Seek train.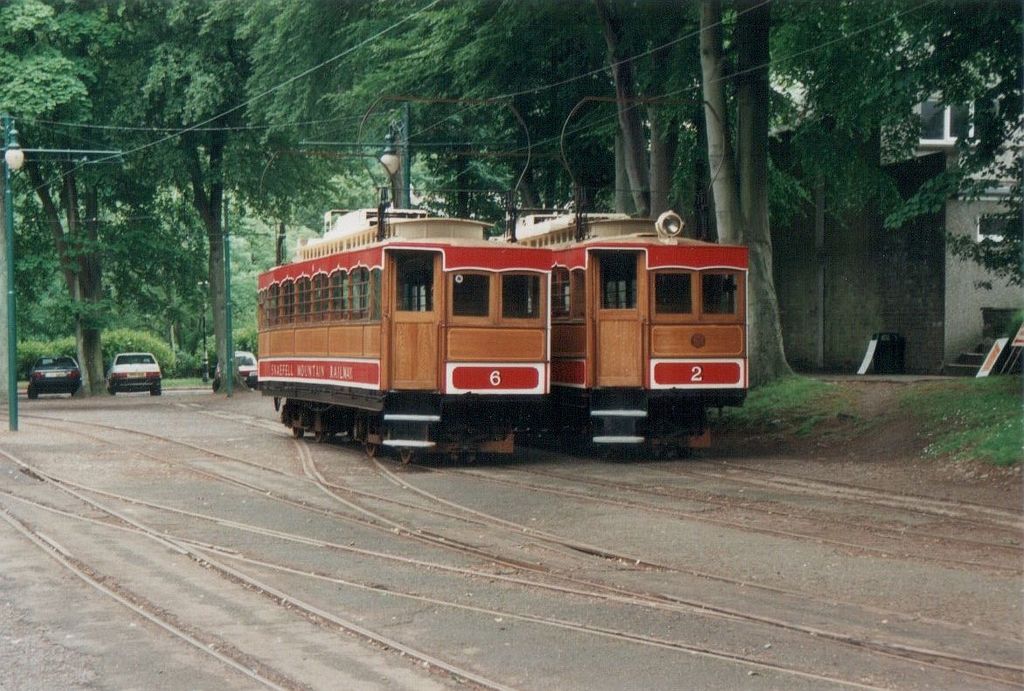
491, 204, 745, 449.
